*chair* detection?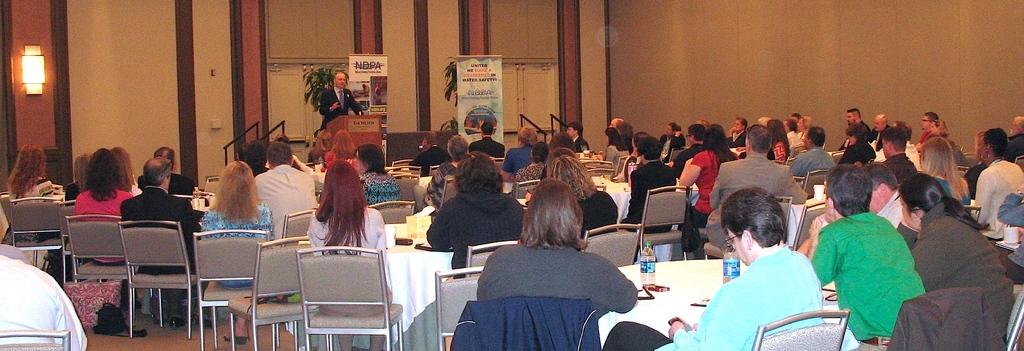
[left=392, top=159, right=414, bottom=170]
